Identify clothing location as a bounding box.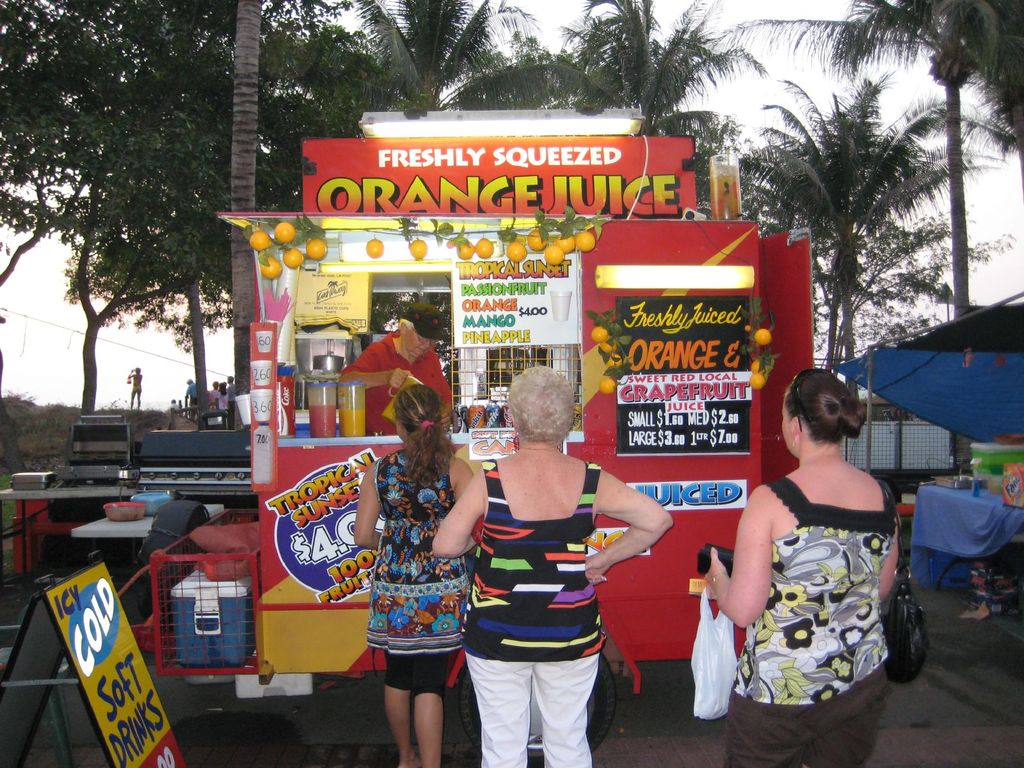
pyautogui.locateOnScreen(463, 457, 608, 767).
